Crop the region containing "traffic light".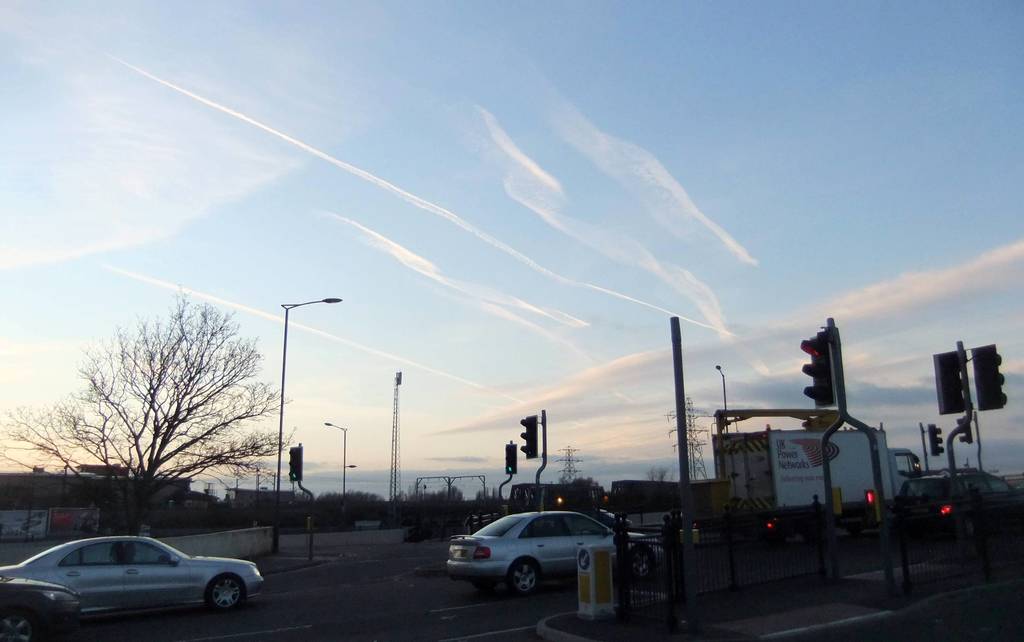
Crop region: l=506, t=443, r=517, b=475.
